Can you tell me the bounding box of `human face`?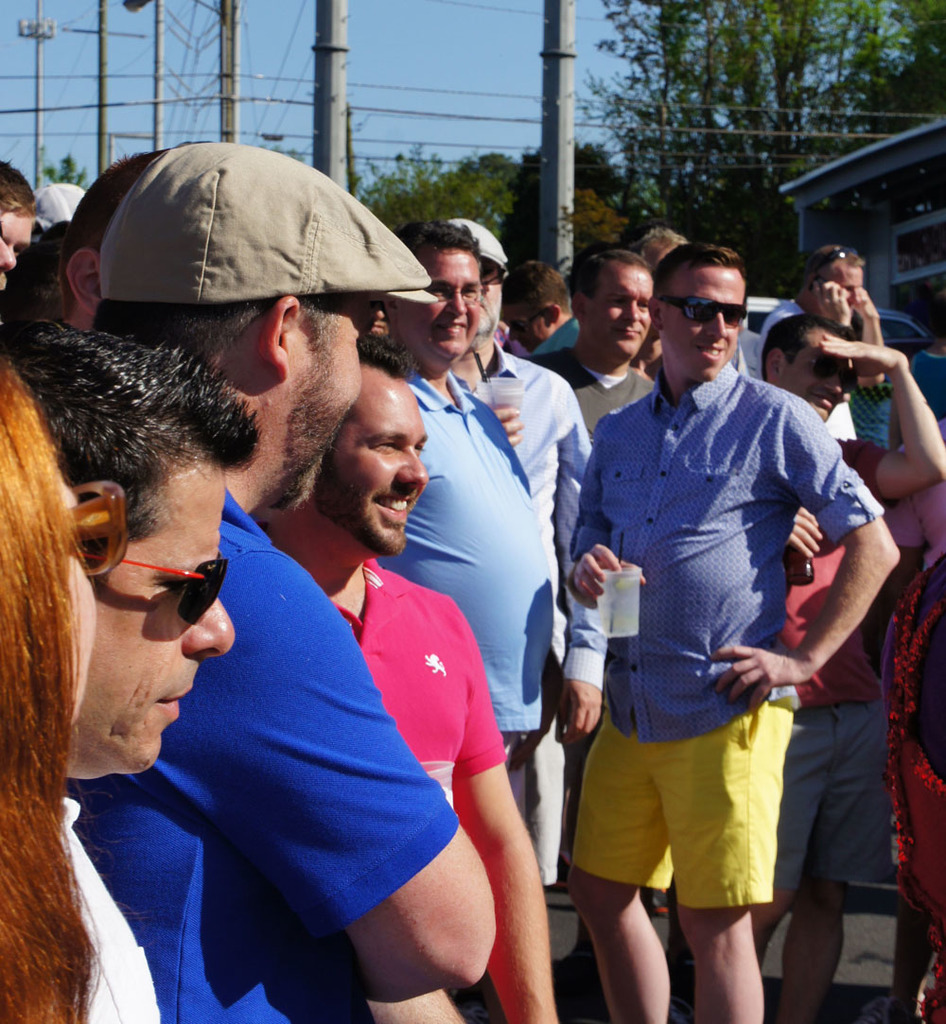
Rect(388, 246, 487, 373).
